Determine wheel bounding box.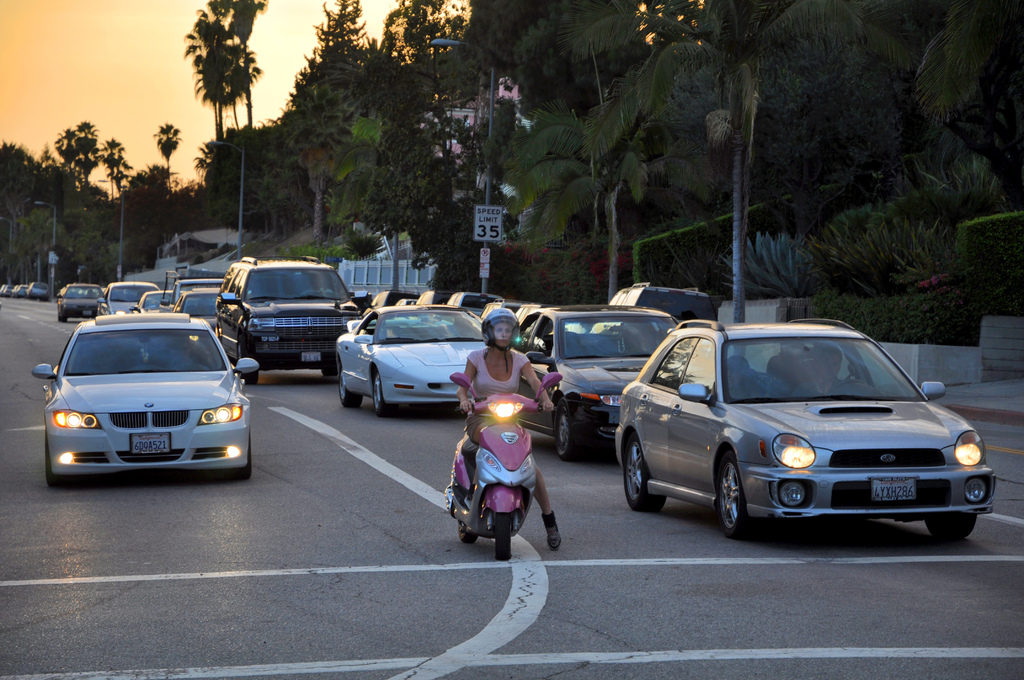
Determined: region(242, 371, 260, 383).
